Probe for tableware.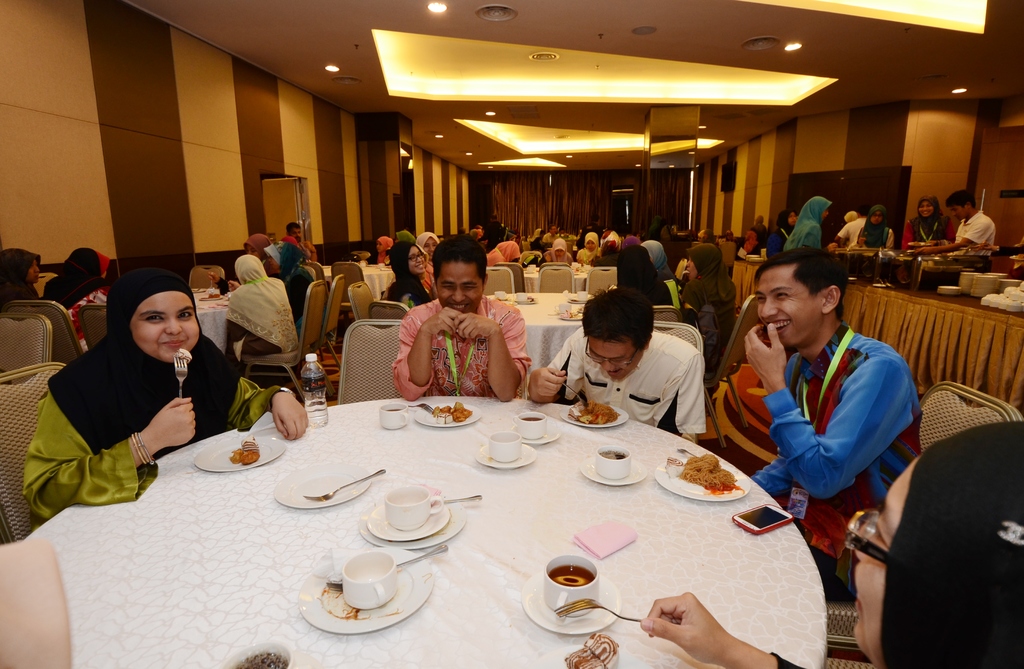
Probe result: [x1=472, y1=443, x2=535, y2=474].
